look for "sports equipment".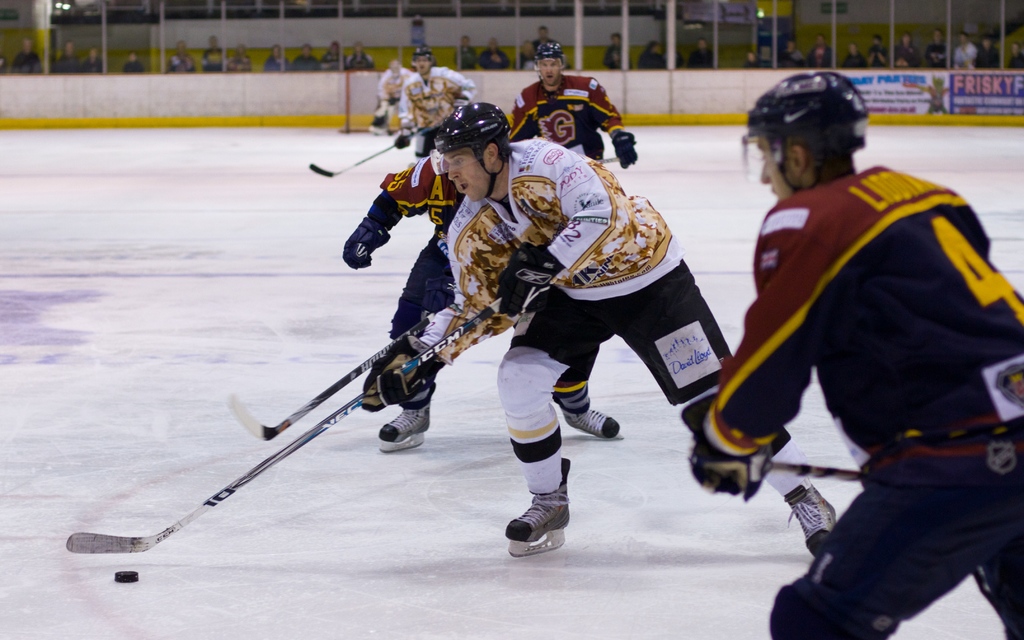
Found: <bbox>684, 394, 792, 500</bbox>.
